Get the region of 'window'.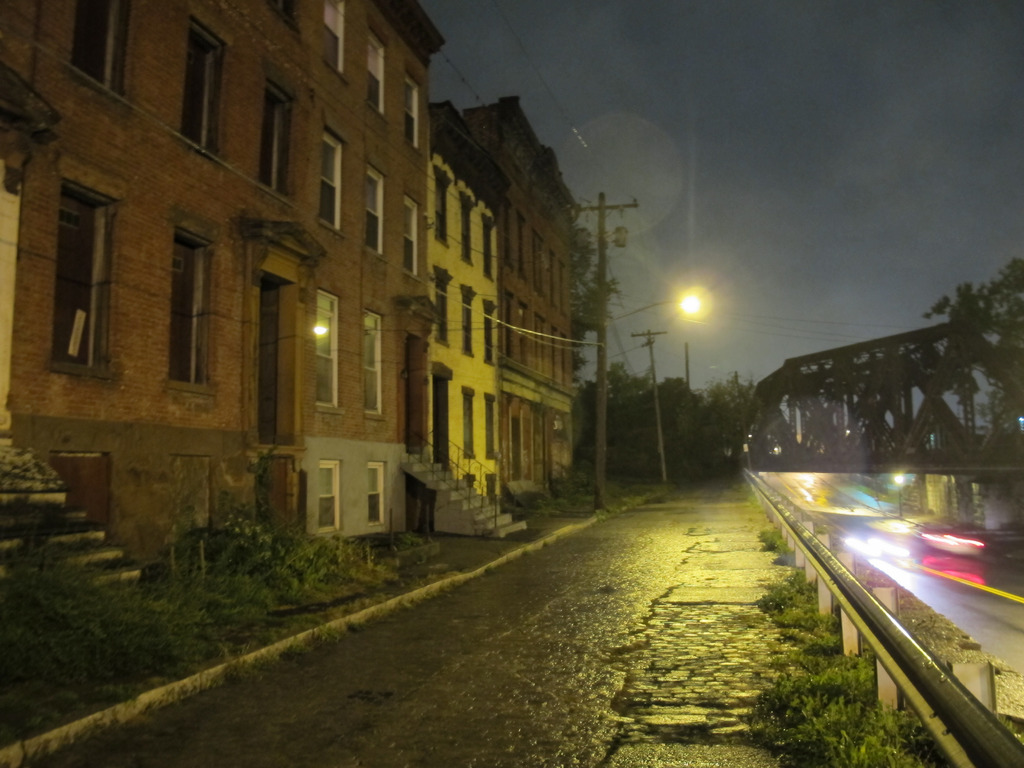
left=313, top=127, right=342, bottom=228.
